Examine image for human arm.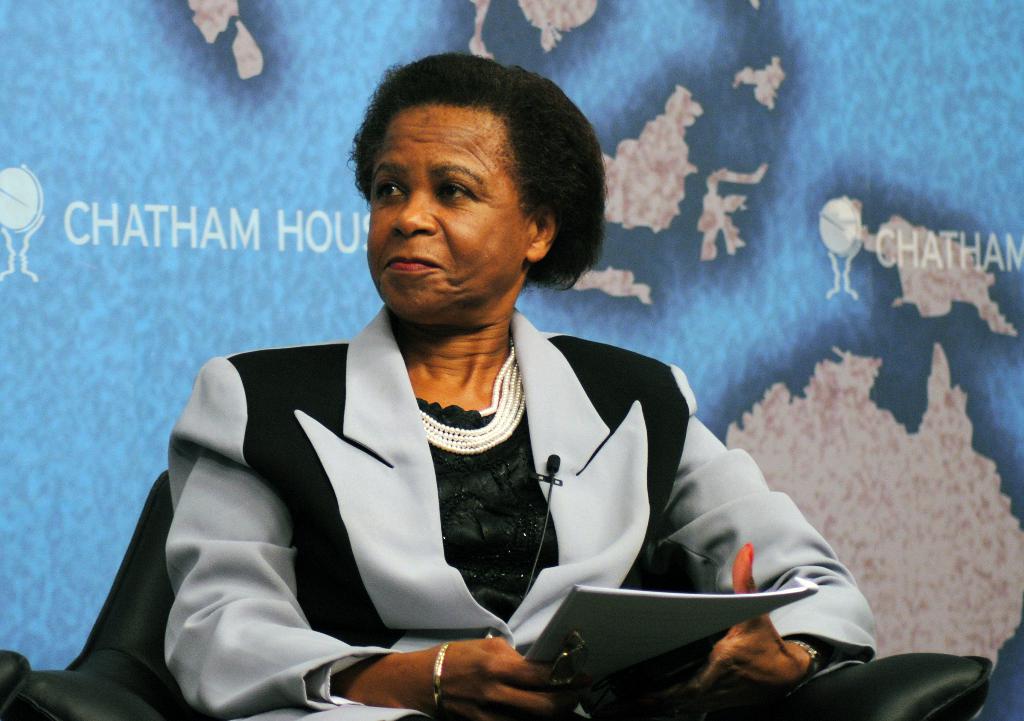
Examination result: (left=331, top=634, right=586, bottom=720).
